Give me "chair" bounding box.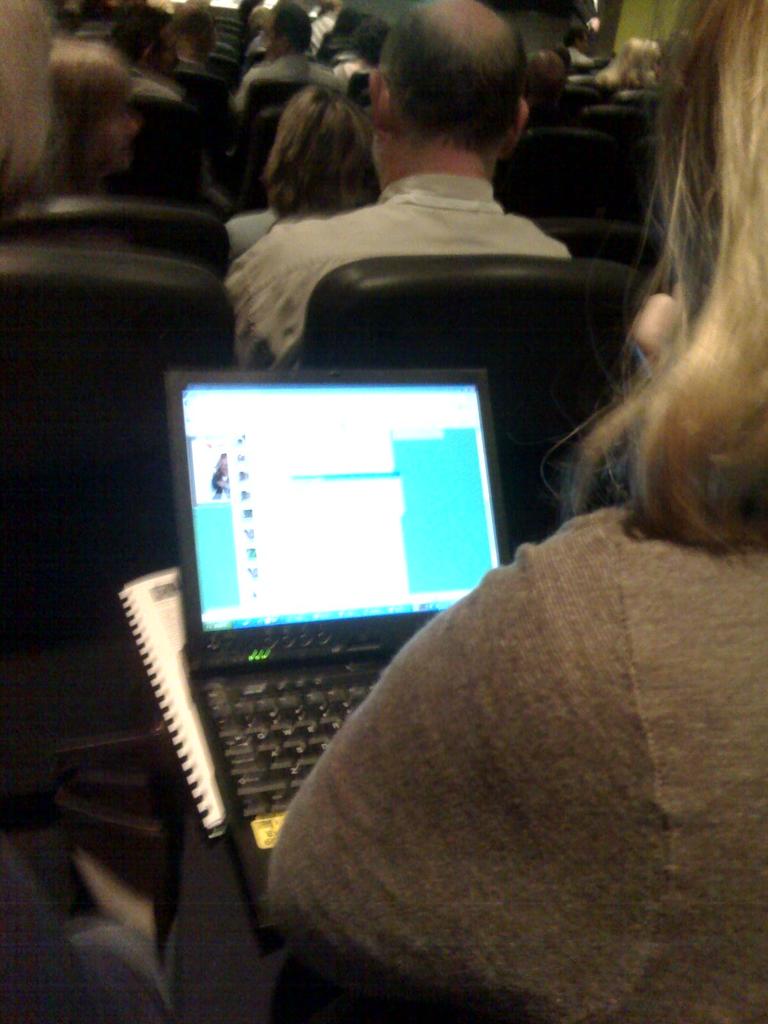
left=1, top=246, right=236, bottom=836.
